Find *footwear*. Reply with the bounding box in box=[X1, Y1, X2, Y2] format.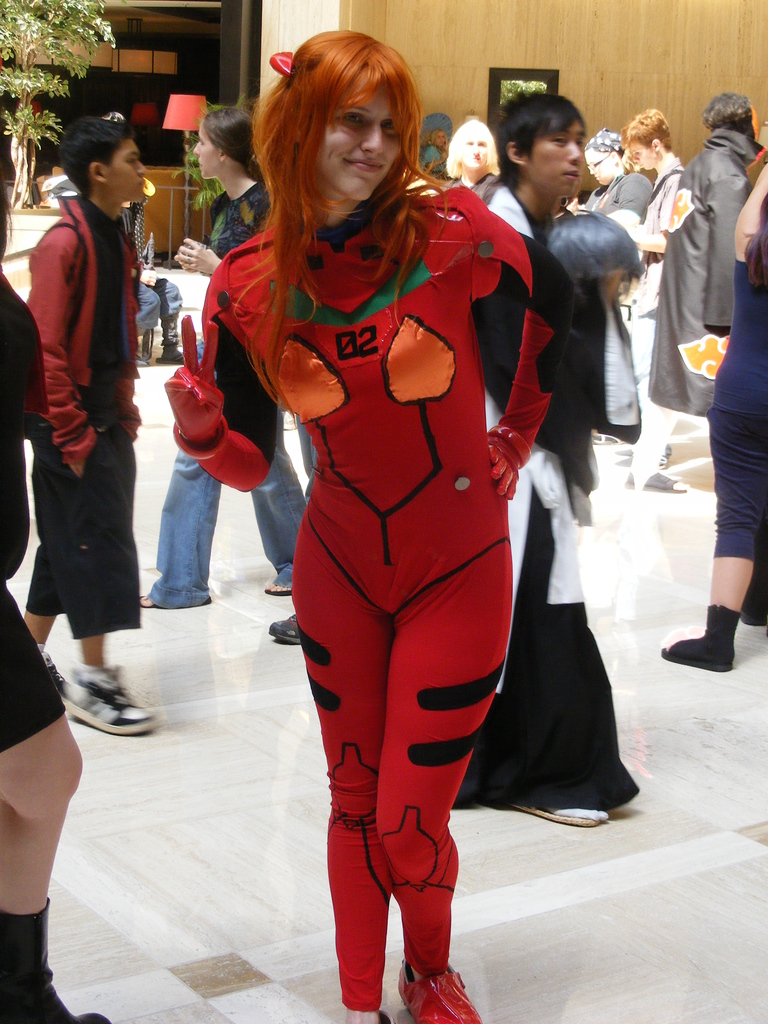
box=[264, 572, 294, 591].
